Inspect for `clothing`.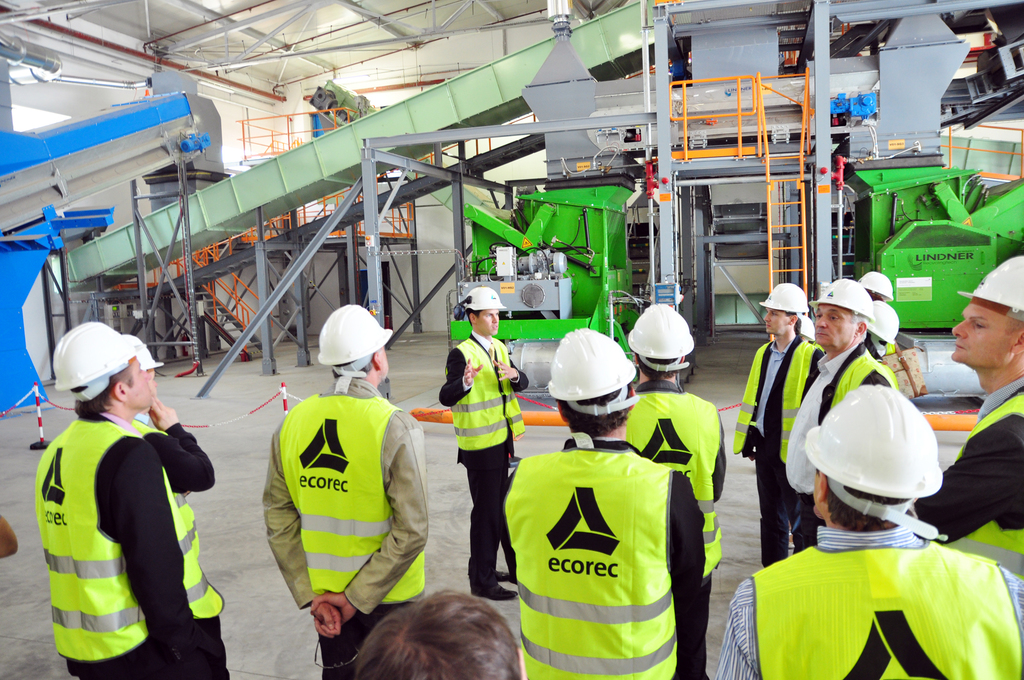
Inspection: [left=760, top=480, right=788, bottom=563].
